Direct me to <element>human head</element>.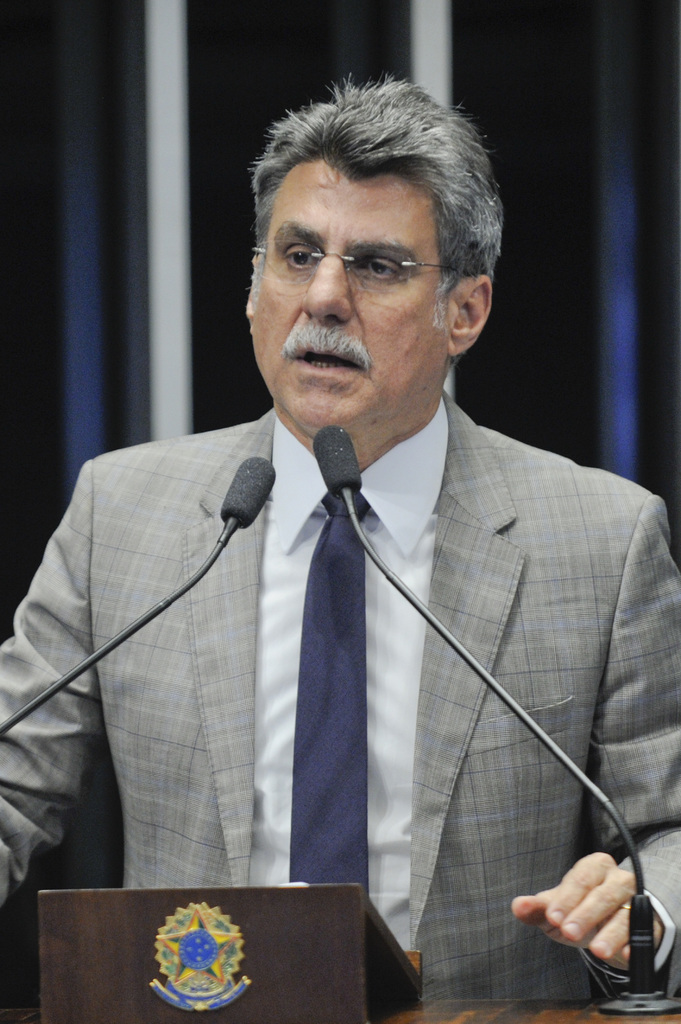
Direction: [236, 70, 513, 414].
